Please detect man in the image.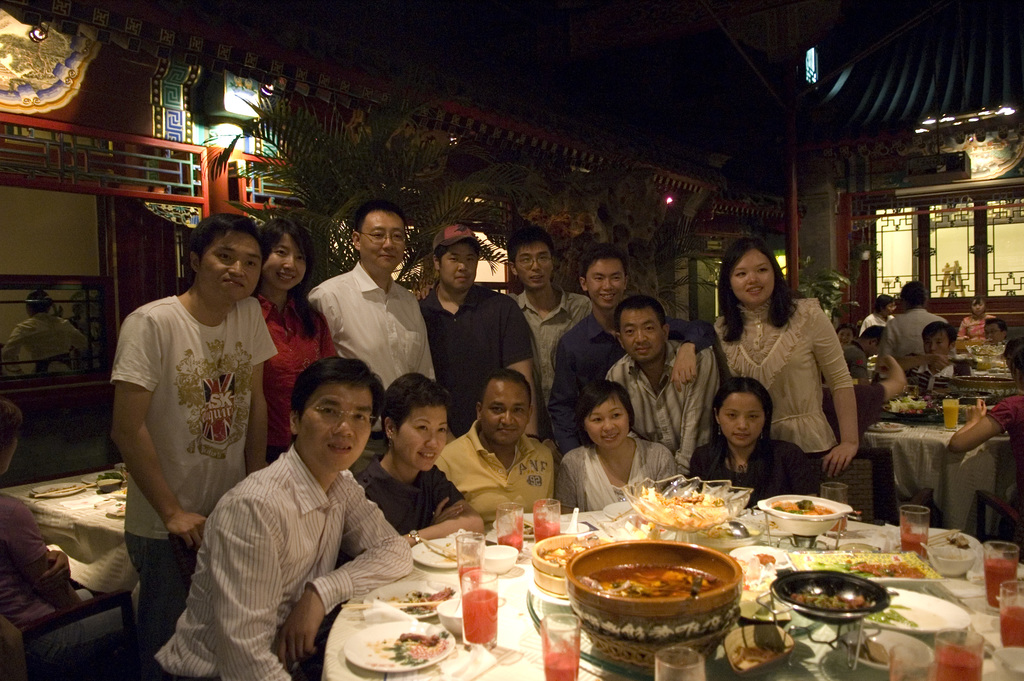
BBox(892, 281, 941, 364).
